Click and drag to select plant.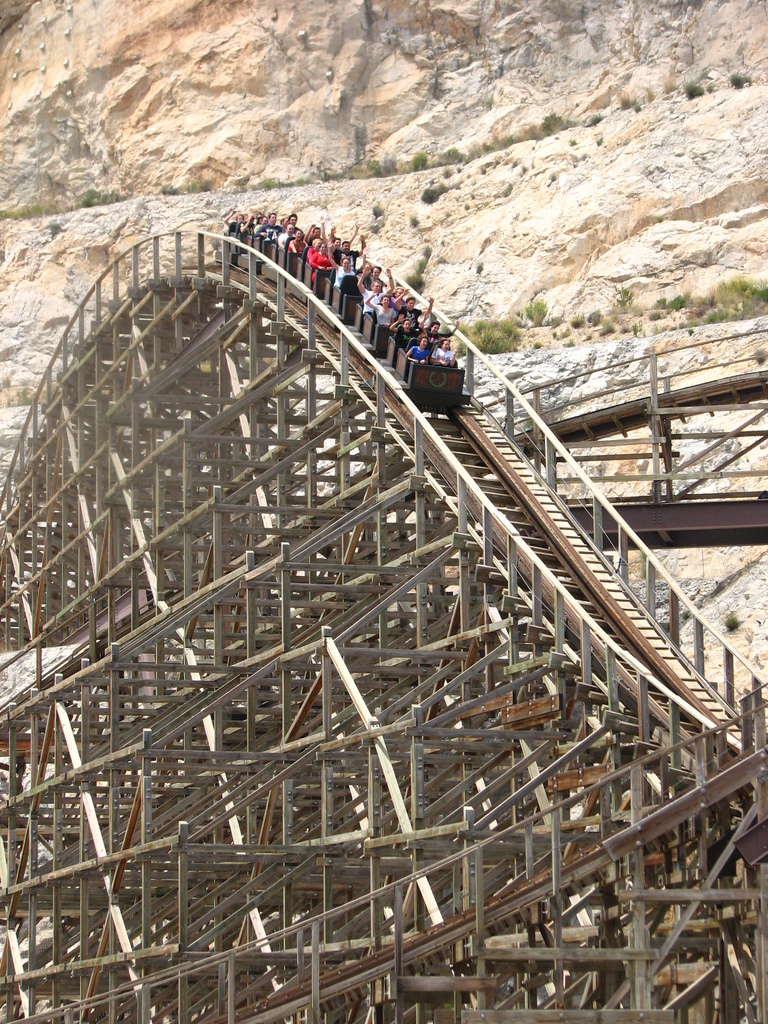
Selection: x1=595, y1=316, x2=618, y2=337.
